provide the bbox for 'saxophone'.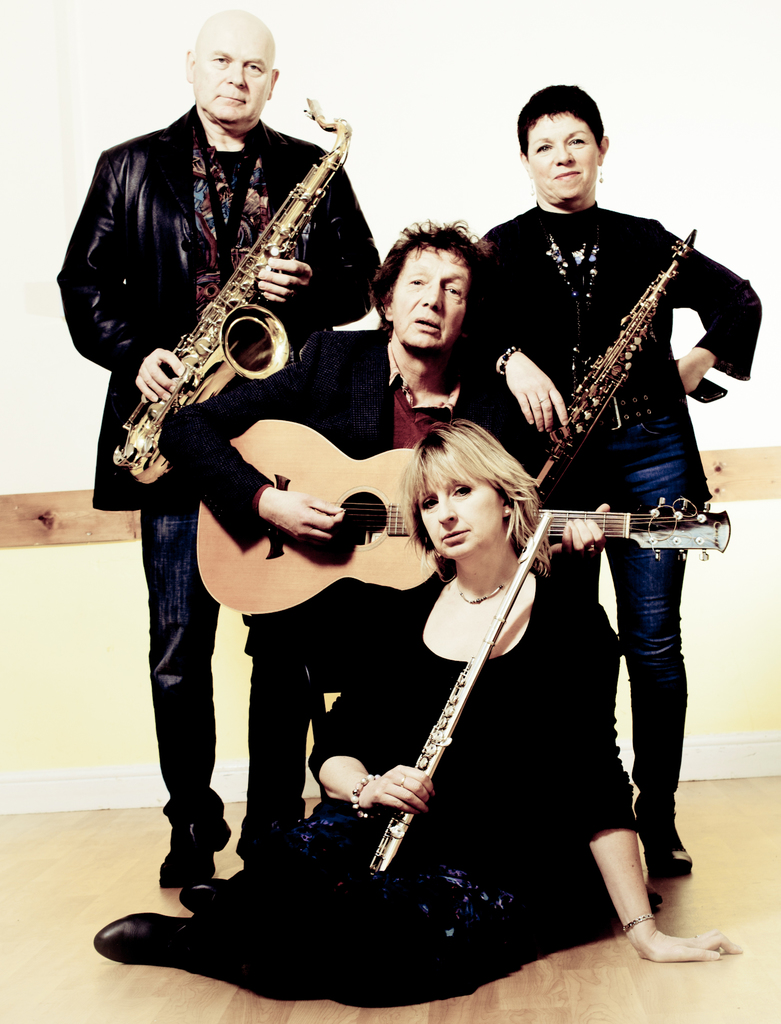
<region>109, 99, 350, 483</region>.
